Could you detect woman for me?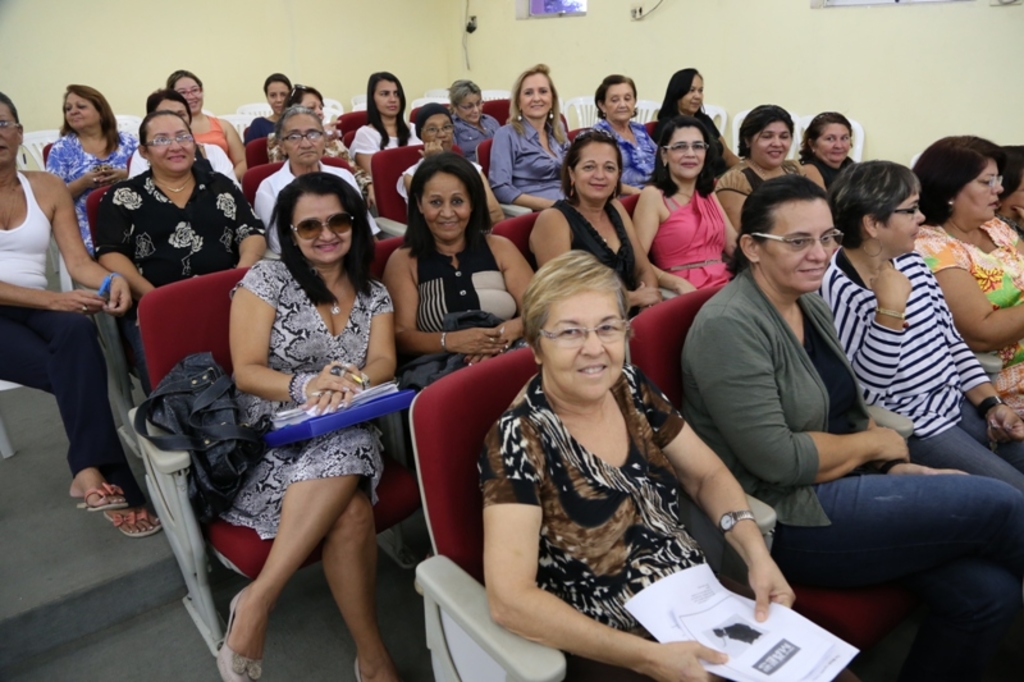
Detection result: x1=488 y1=58 x2=570 y2=202.
